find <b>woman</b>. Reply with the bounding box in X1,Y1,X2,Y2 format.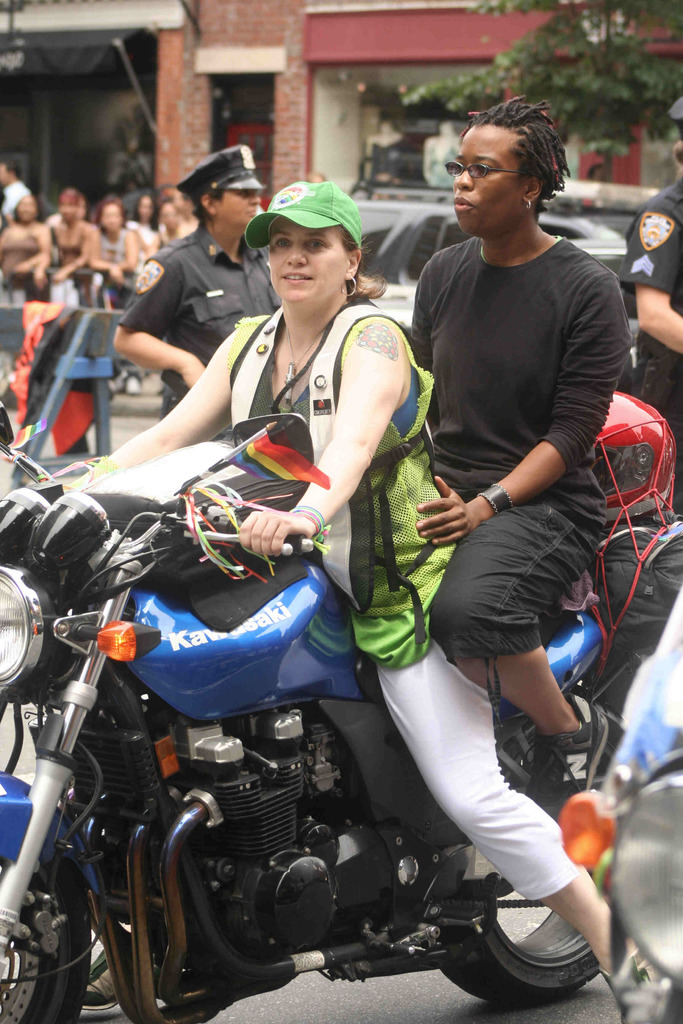
29,188,93,305.
